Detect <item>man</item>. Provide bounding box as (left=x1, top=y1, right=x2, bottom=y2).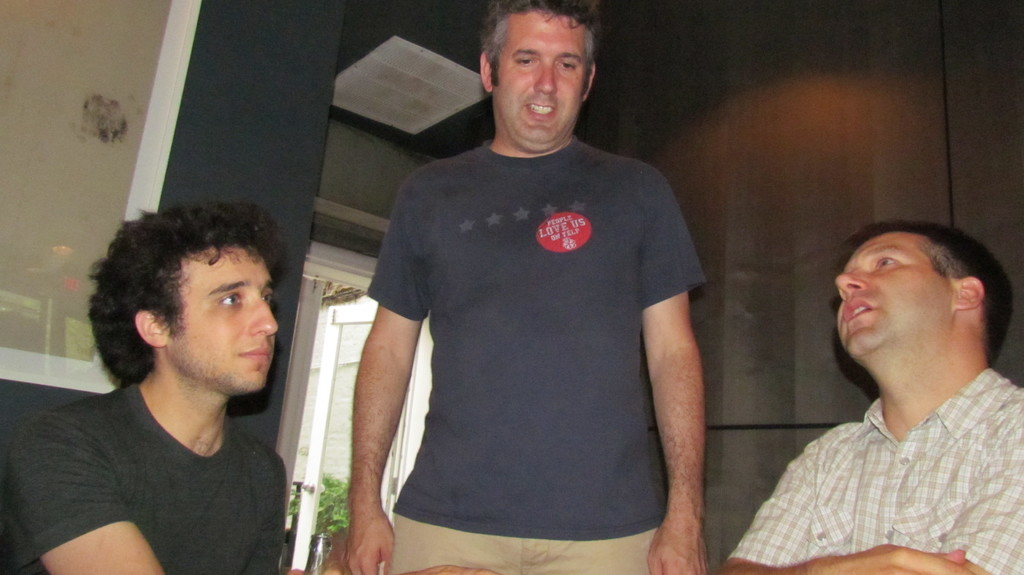
(left=715, top=206, right=1023, bottom=574).
